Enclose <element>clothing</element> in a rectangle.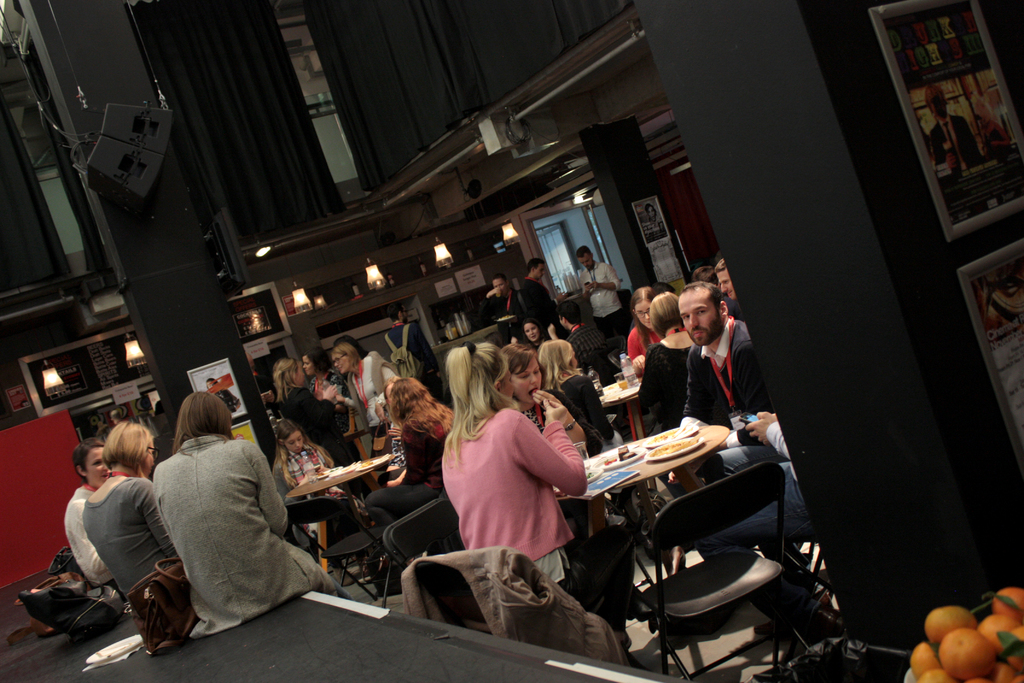
pyautogui.locateOnScreen(686, 417, 811, 618).
